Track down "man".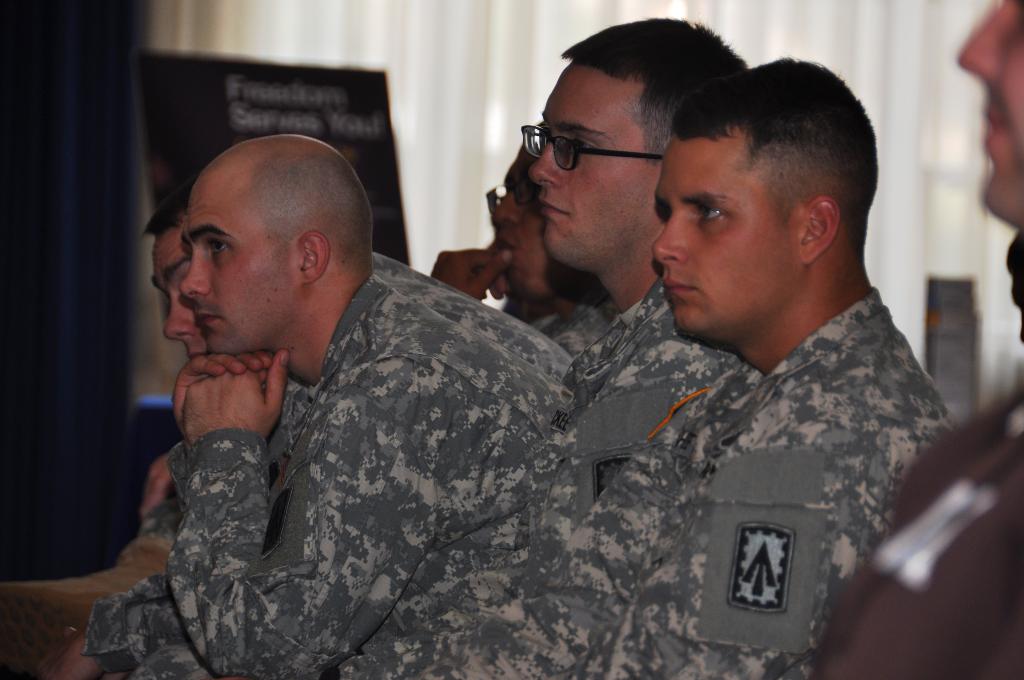
Tracked to detection(450, 92, 628, 483).
